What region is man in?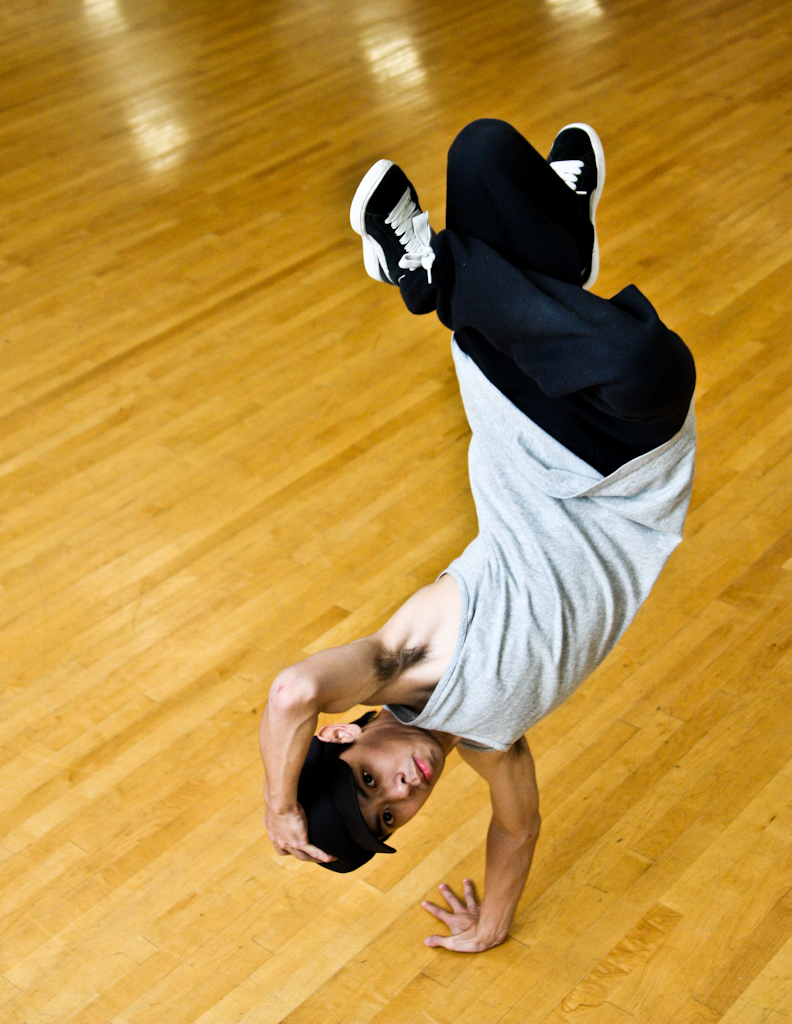
bbox=[264, 83, 699, 955].
